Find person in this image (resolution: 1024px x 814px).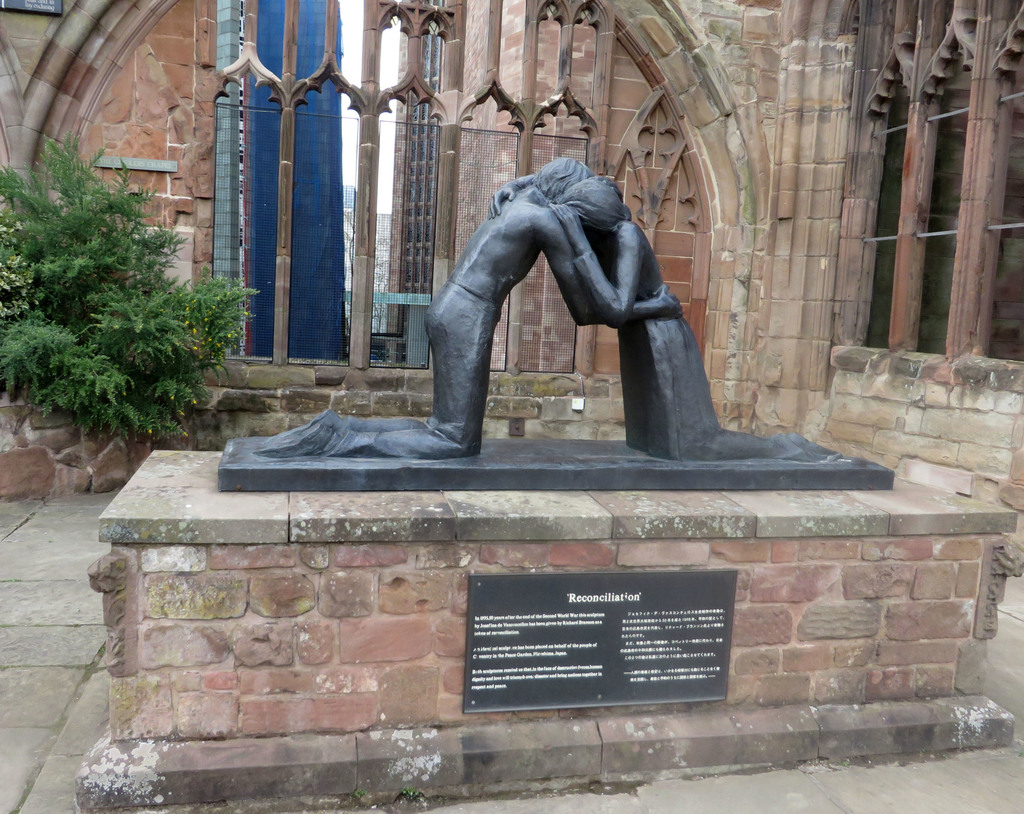
x1=488 y1=164 x2=836 y2=459.
